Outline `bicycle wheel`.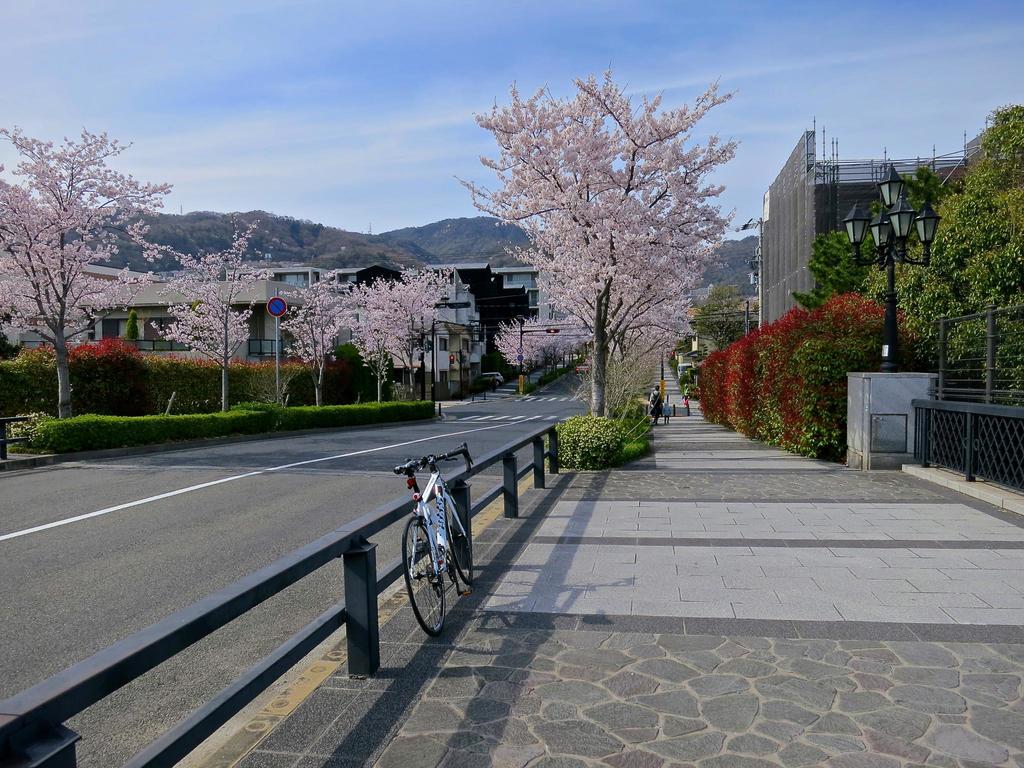
Outline: x1=440 y1=498 x2=470 y2=588.
